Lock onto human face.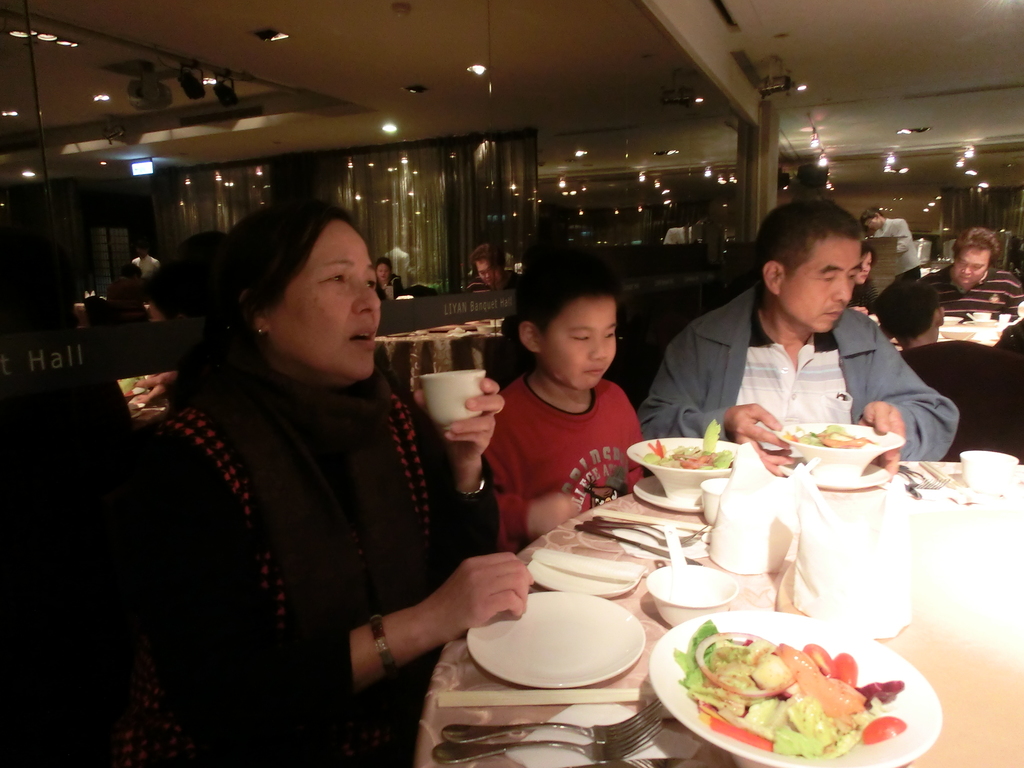
Locked: Rect(476, 262, 499, 286).
